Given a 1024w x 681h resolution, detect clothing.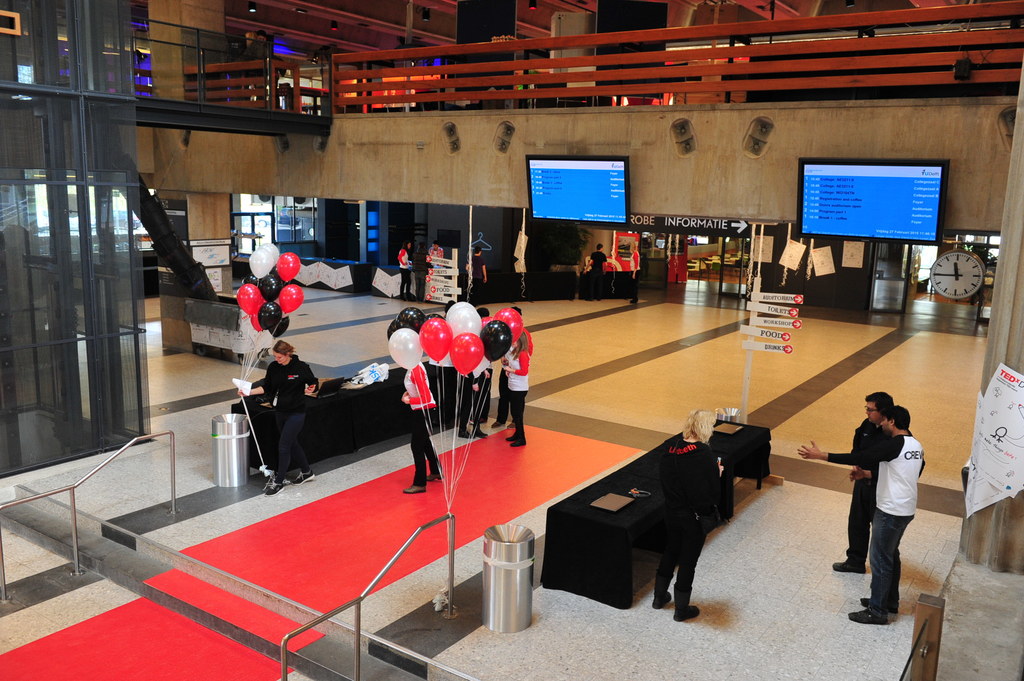
828 435 924 618.
